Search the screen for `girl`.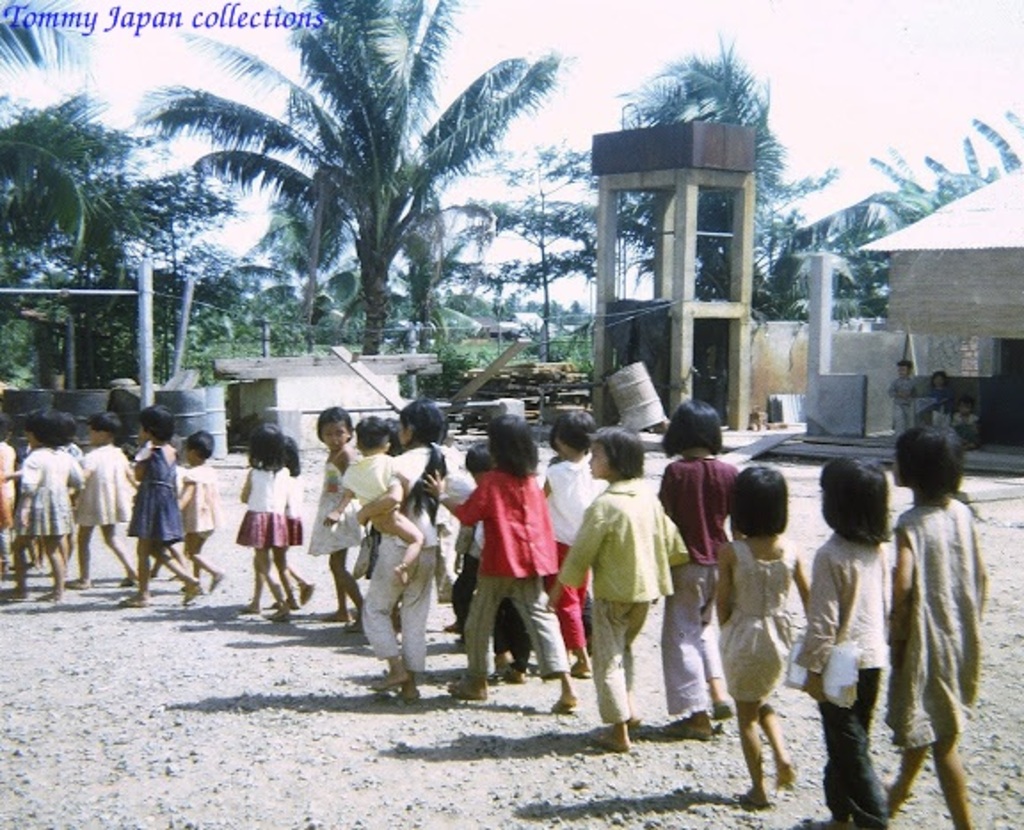
Found at Rect(171, 430, 224, 595).
